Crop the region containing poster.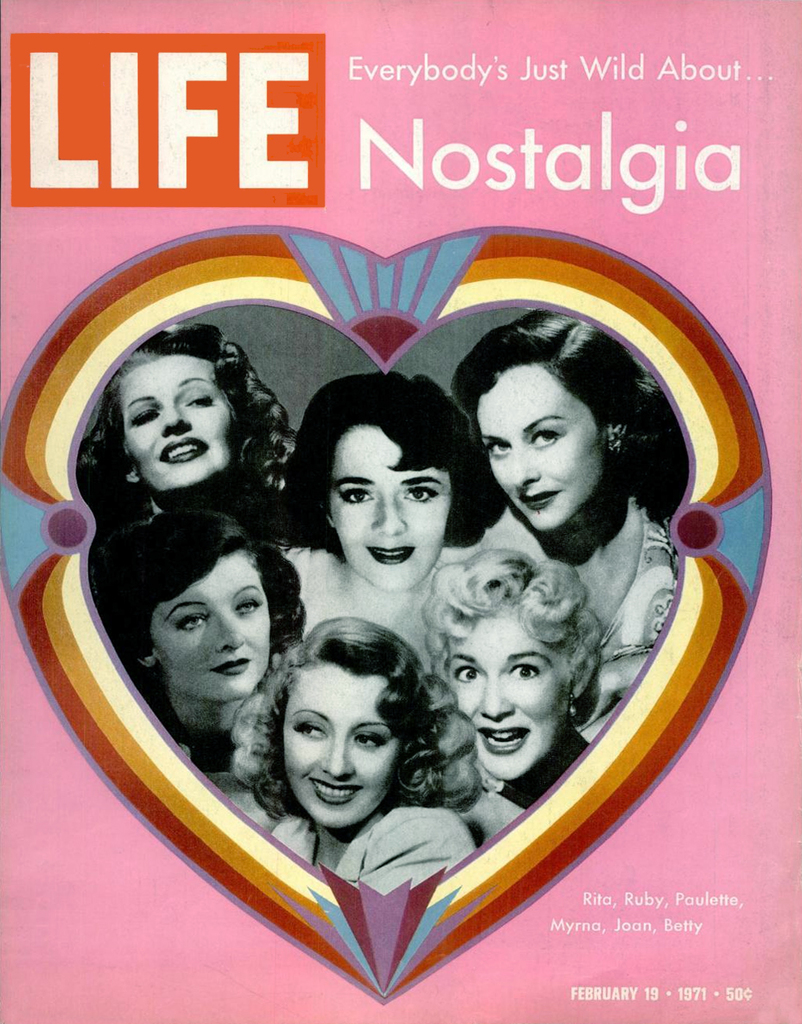
Crop region: [x1=0, y1=0, x2=800, y2=1023].
